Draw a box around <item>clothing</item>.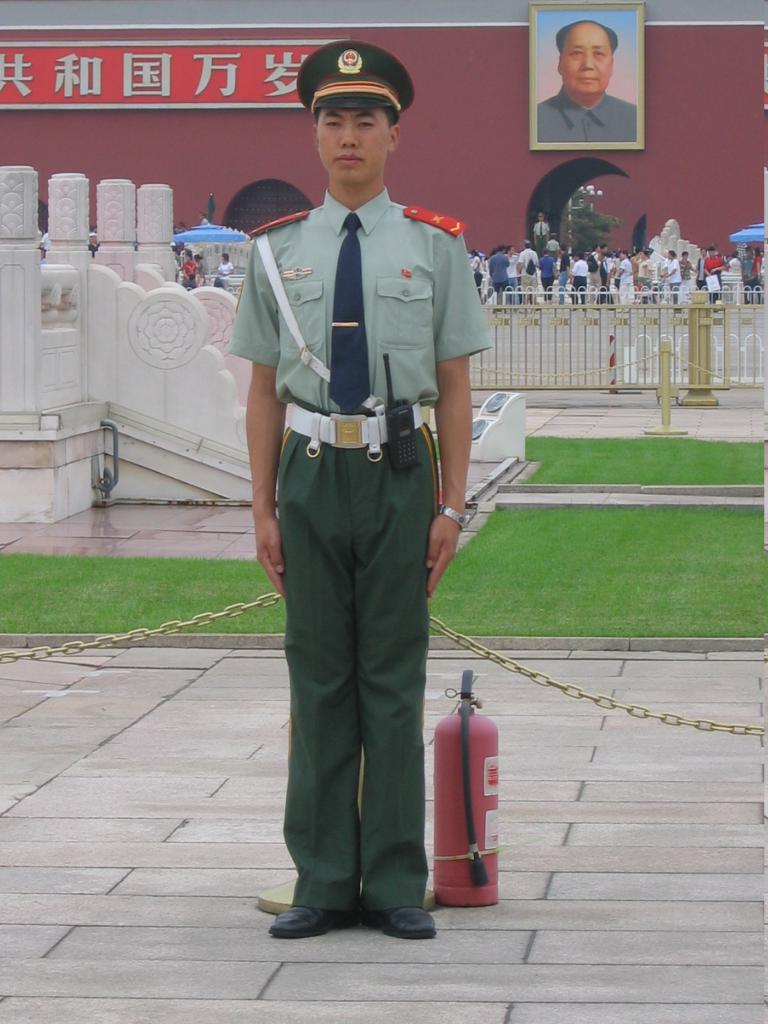
crop(520, 252, 542, 305).
